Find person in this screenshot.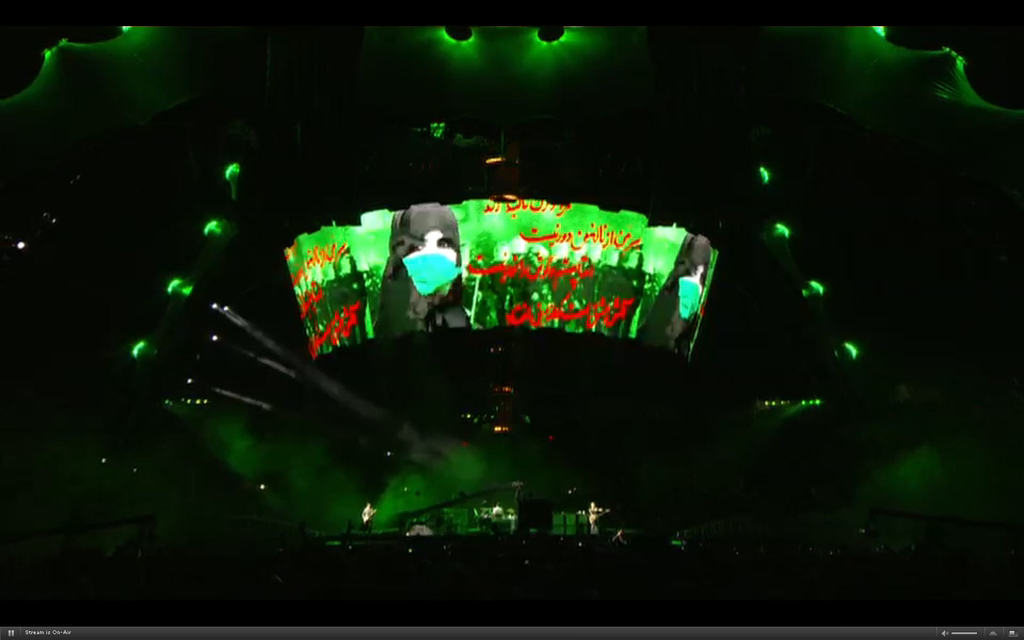
The bounding box for person is {"x1": 380, "y1": 203, "x2": 486, "y2": 348}.
